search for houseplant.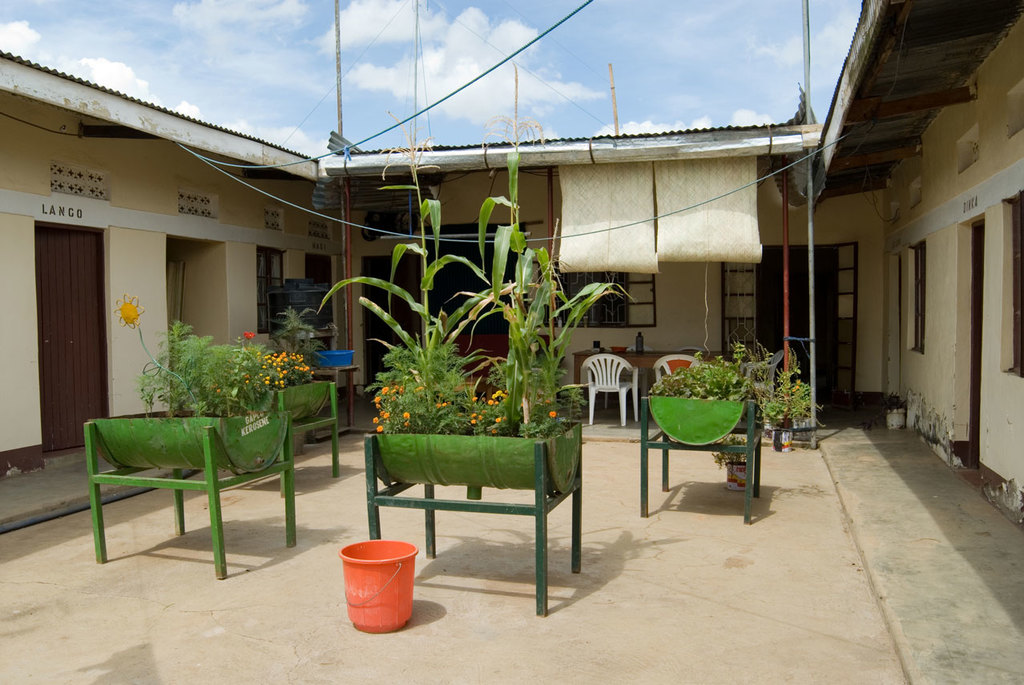
Found at region(648, 346, 834, 445).
